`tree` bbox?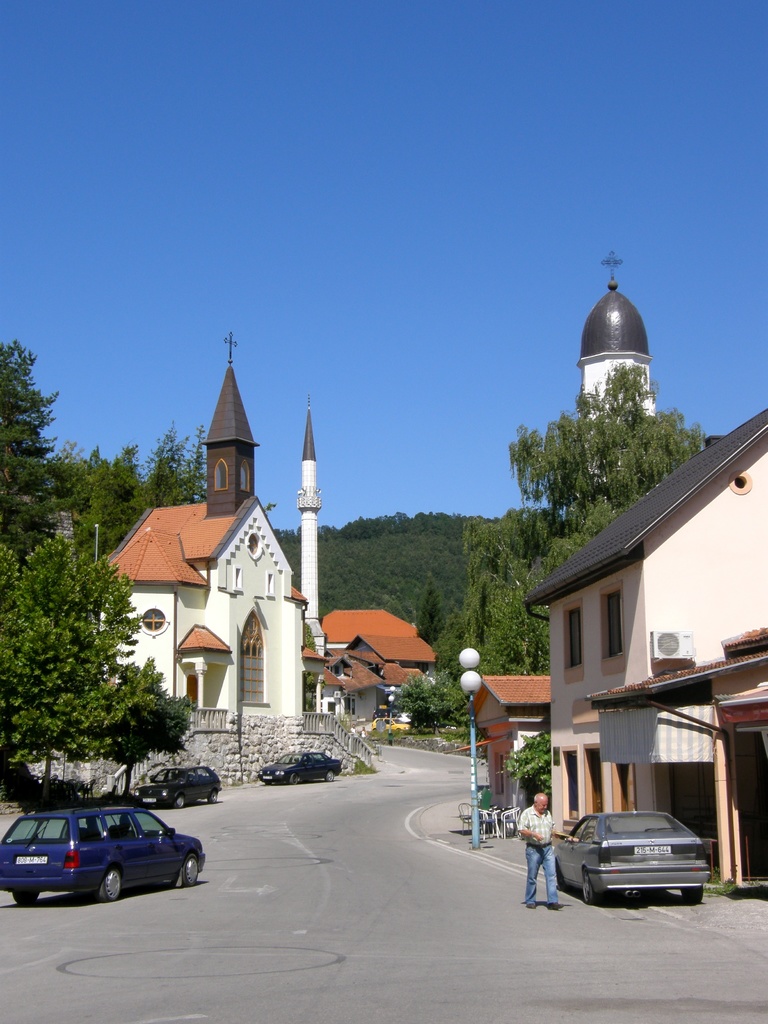
pyautogui.locateOnScreen(463, 371, 691, 647)
